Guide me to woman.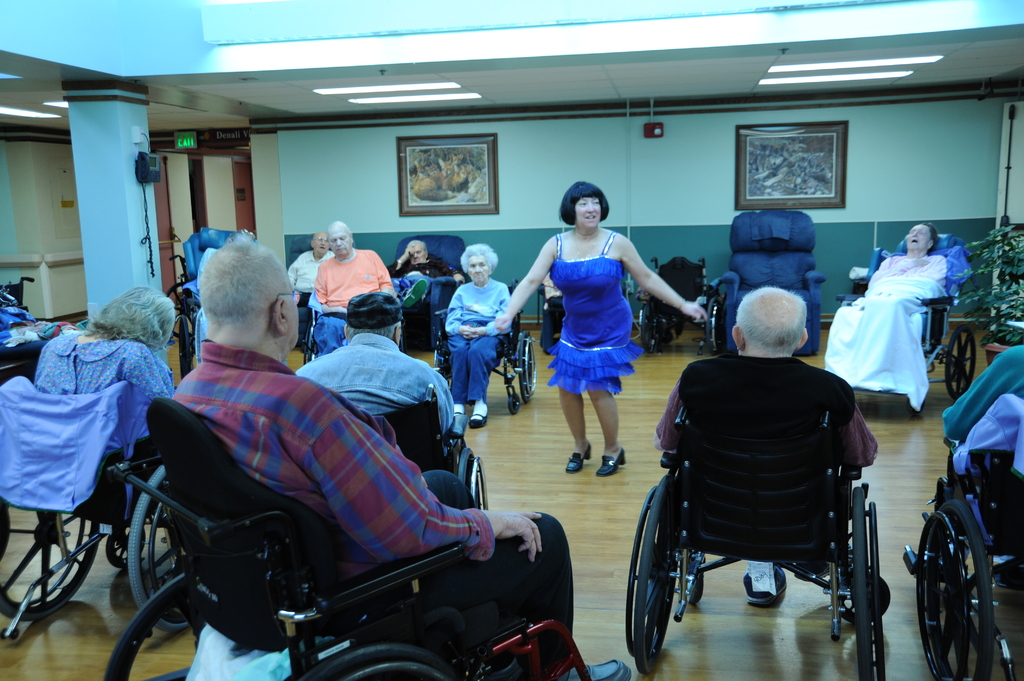
Guidance: x1=26, y1=278, x2=180, y2=512.
